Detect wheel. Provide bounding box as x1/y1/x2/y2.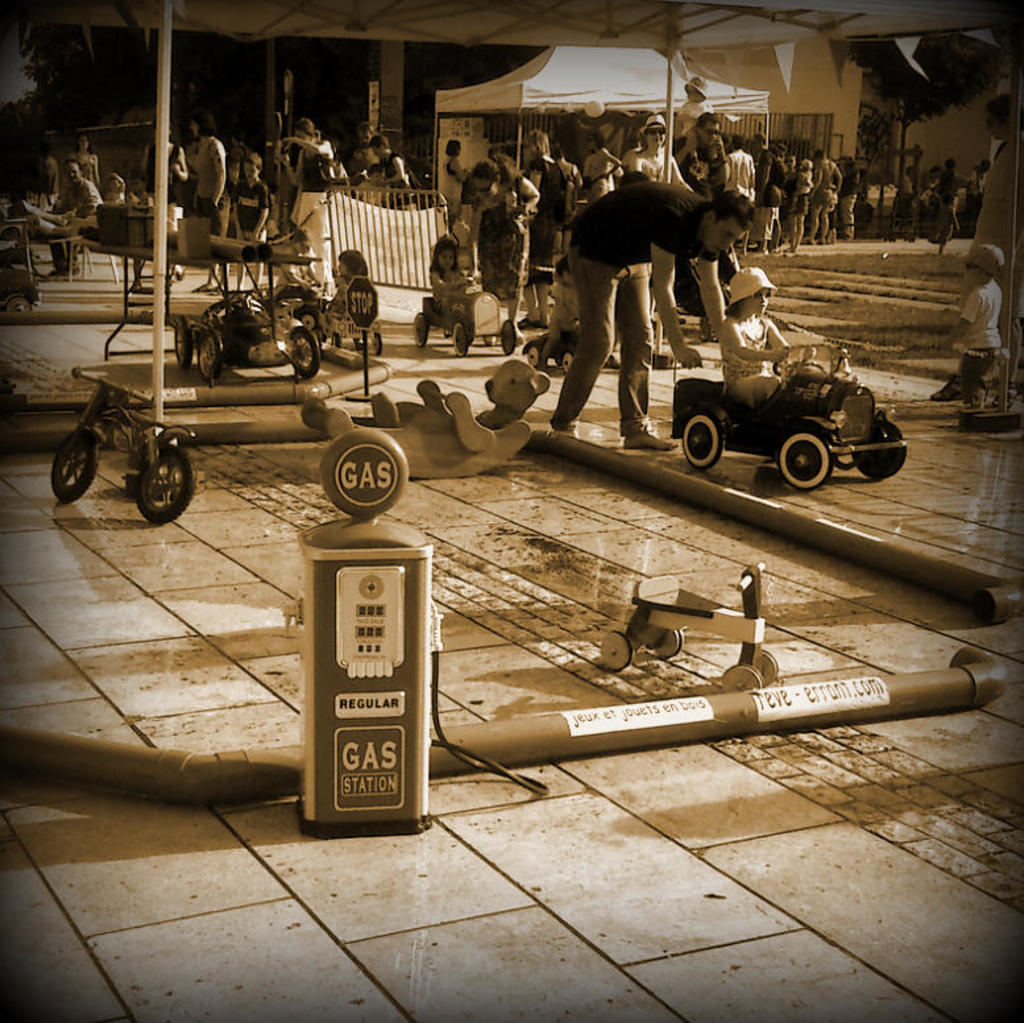
287/330/322/381.
